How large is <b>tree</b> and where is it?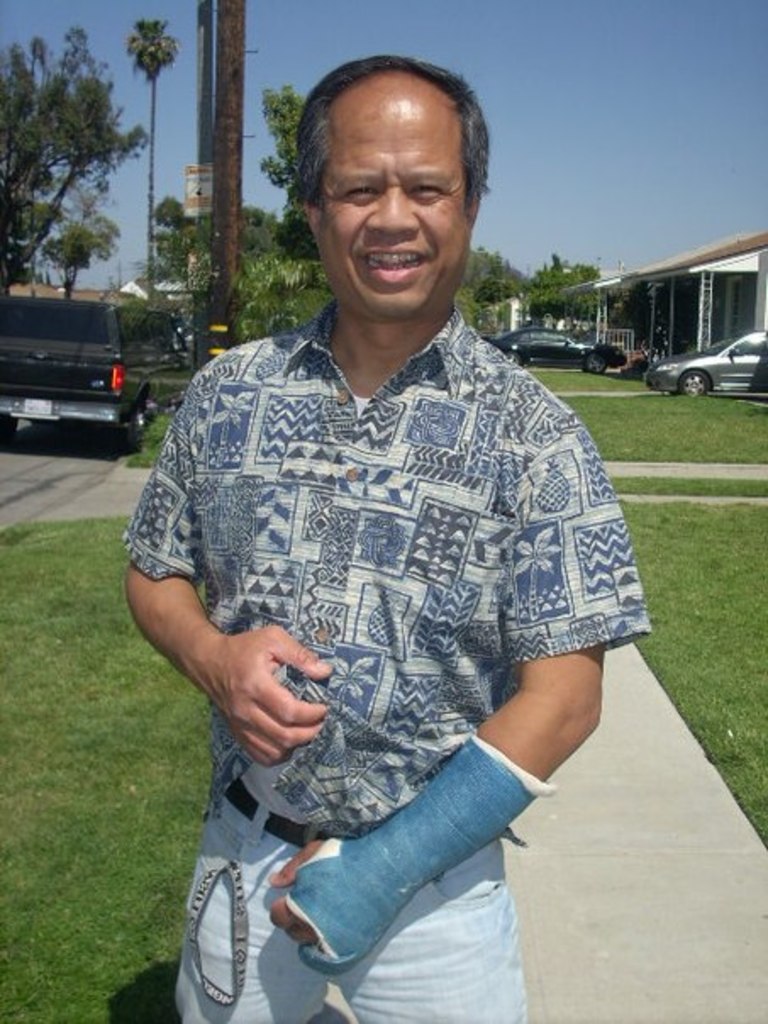
Bounding box: l=261, t=83, r=303, b=264.
